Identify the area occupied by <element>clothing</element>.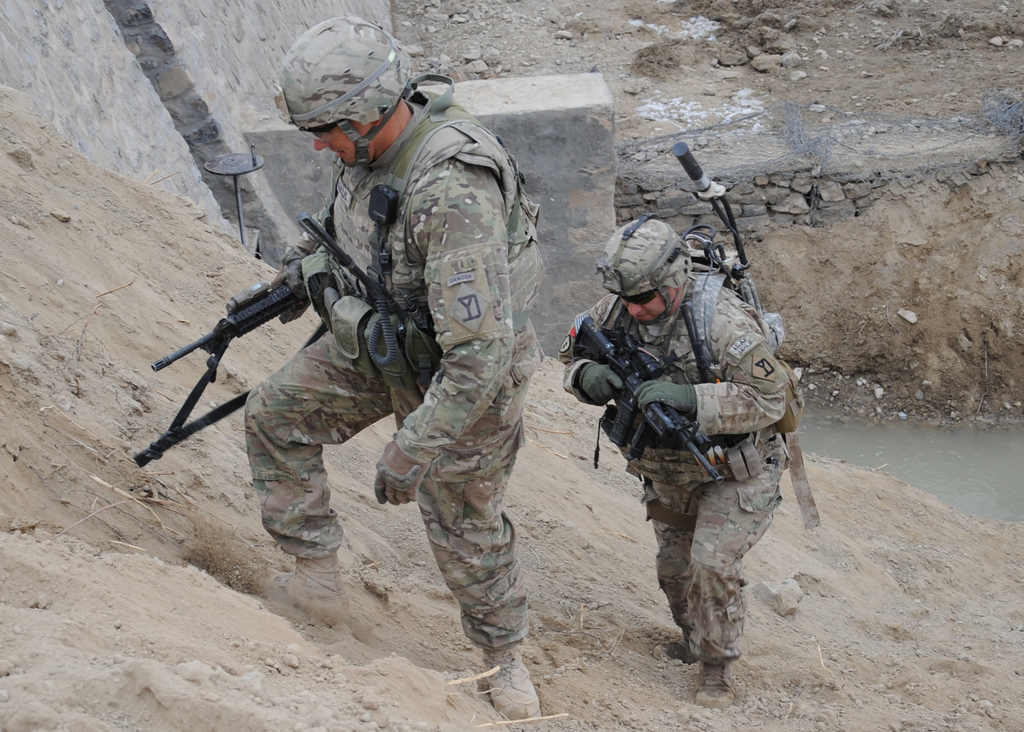
Area: {"x1": 559, "y1": 272, "x2": 794, "y2": 666}.
